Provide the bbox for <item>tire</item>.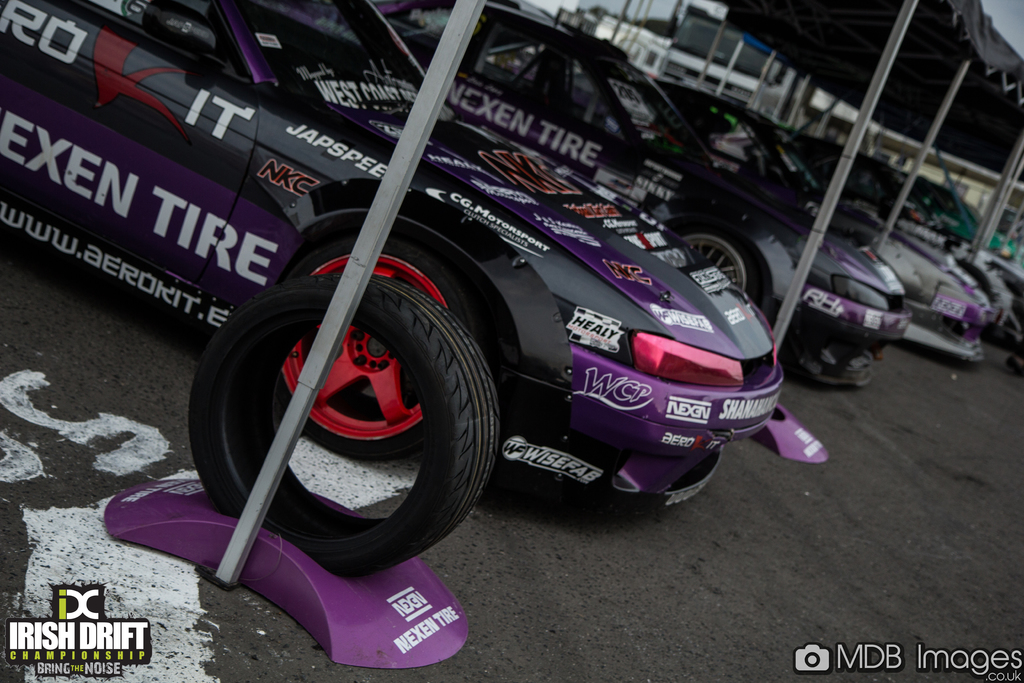
left=678, top=229, right=752, bottom=297.
